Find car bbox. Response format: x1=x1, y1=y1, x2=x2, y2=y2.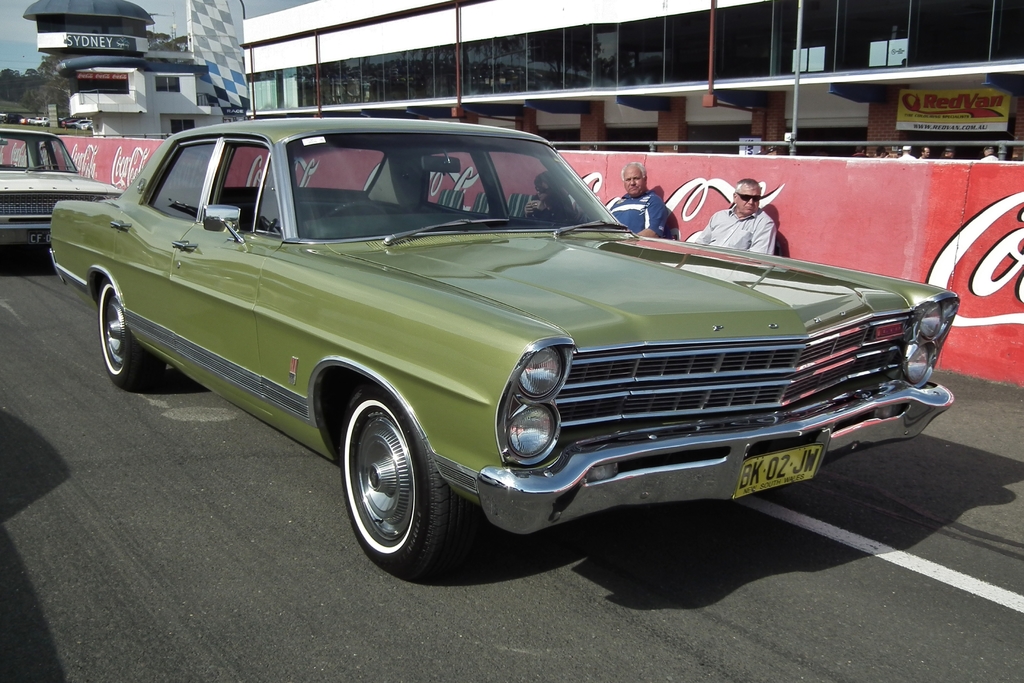
x1=0, y1=128, x2=125, y2=246.
